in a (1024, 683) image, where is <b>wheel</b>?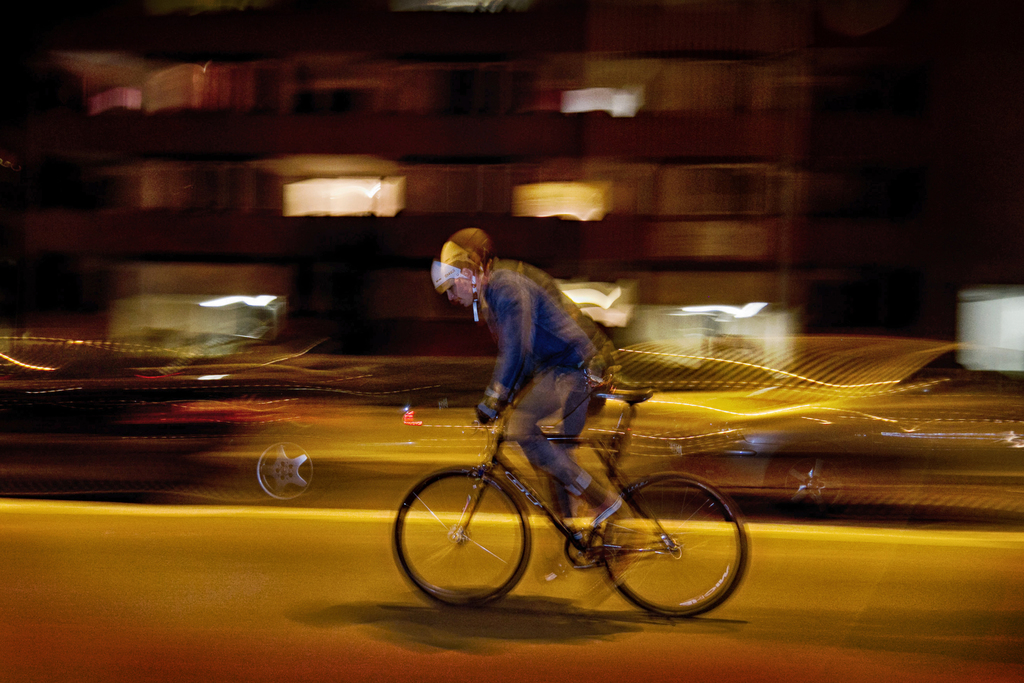
243, 422, 316, 500.
